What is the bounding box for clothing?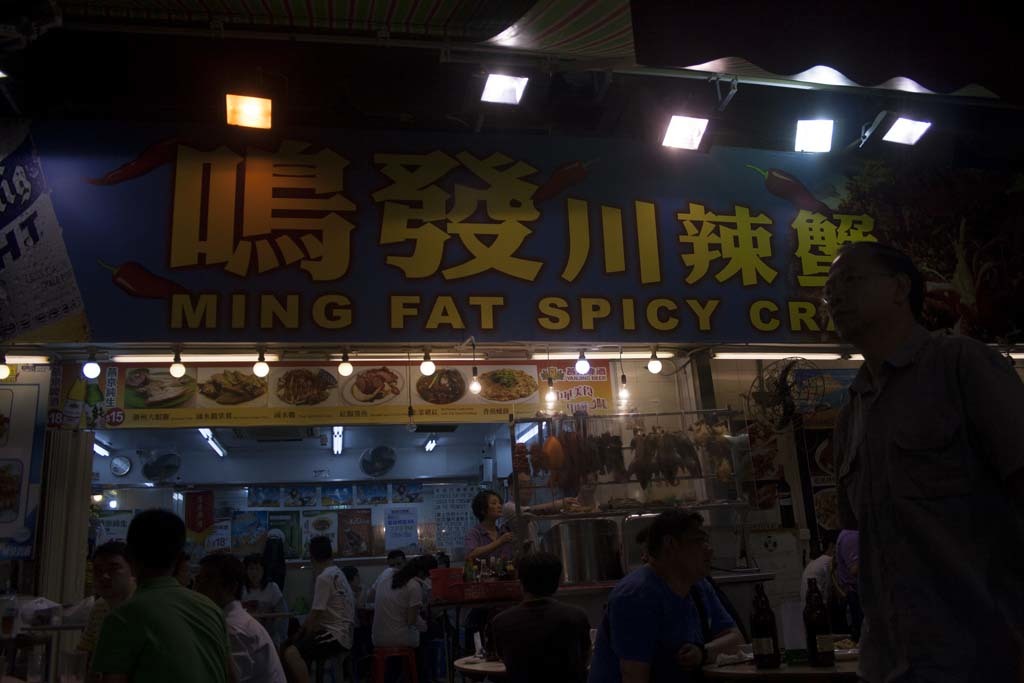
375 564 426 661.
